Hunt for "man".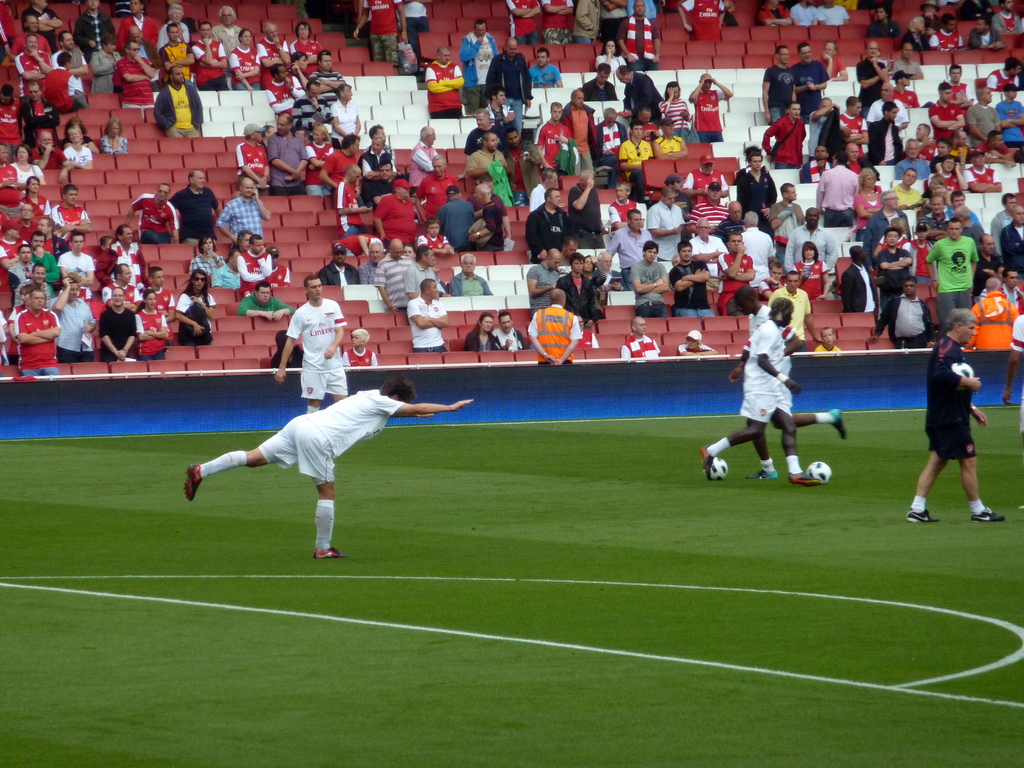
Hunted down at (531,104,580,163).
